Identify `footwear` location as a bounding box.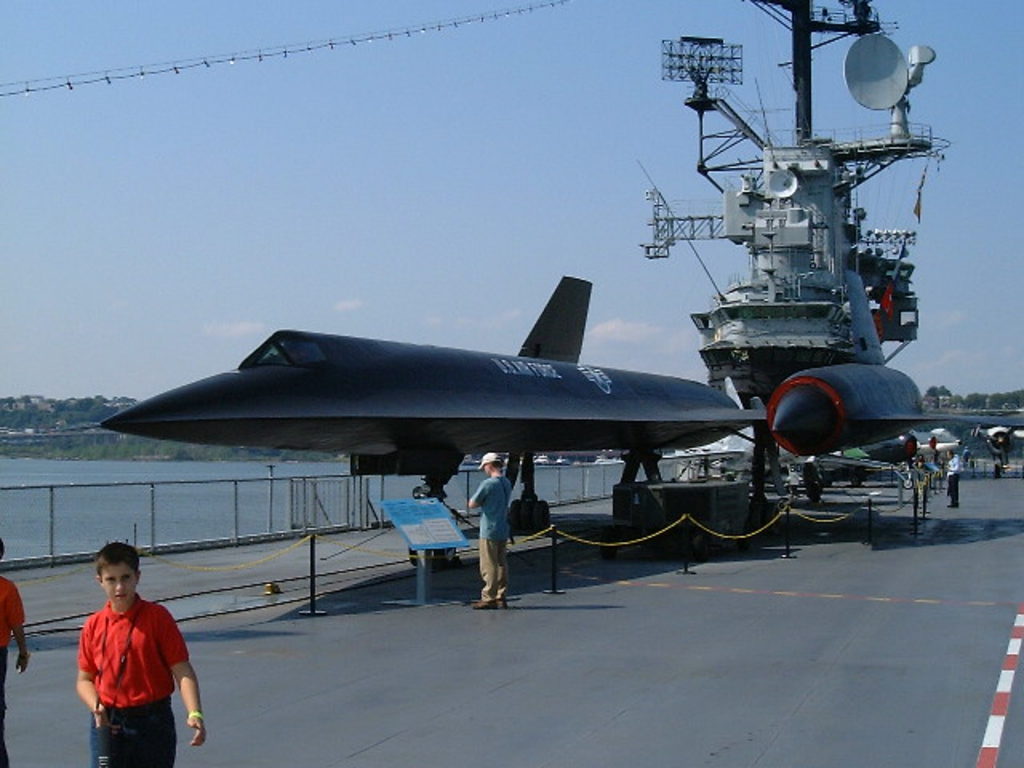
<region>944, 504, 958, 510</region>.
